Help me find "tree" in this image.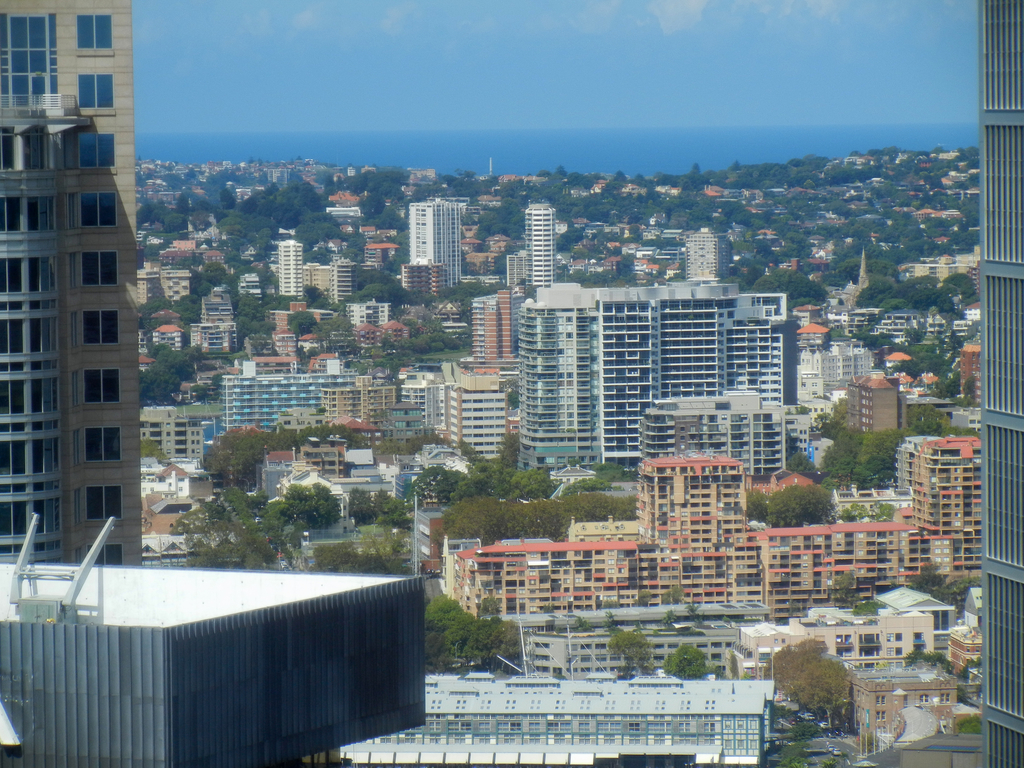
Found it: locate(382, 500, 412, 527).
